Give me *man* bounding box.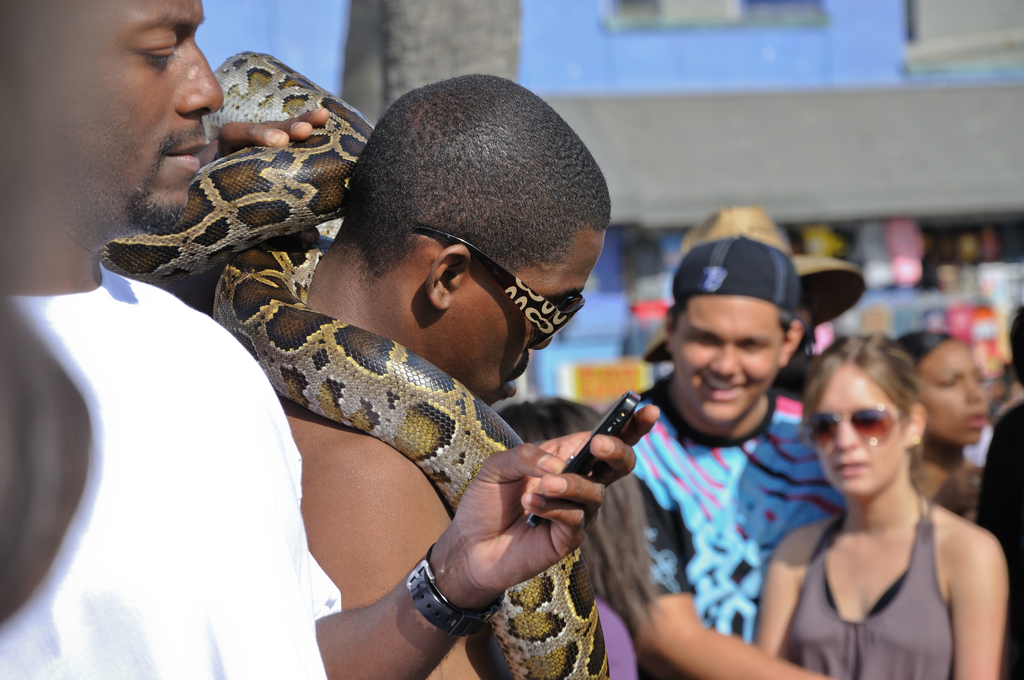
box=[614, 239, 858, 665].
